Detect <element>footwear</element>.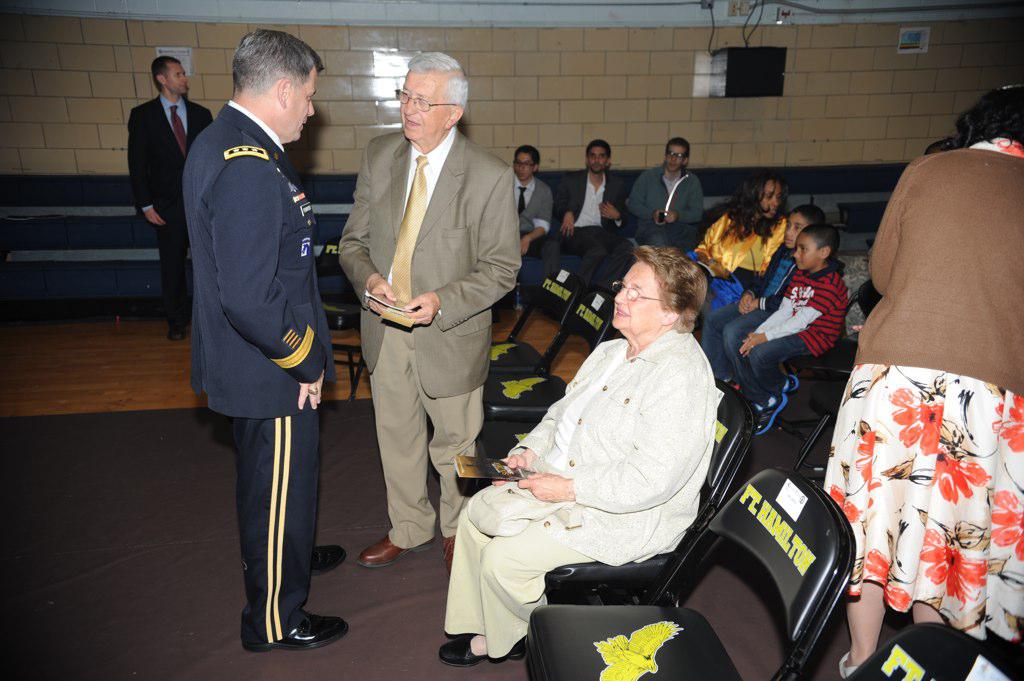
Detected at 311 542 345 579.
